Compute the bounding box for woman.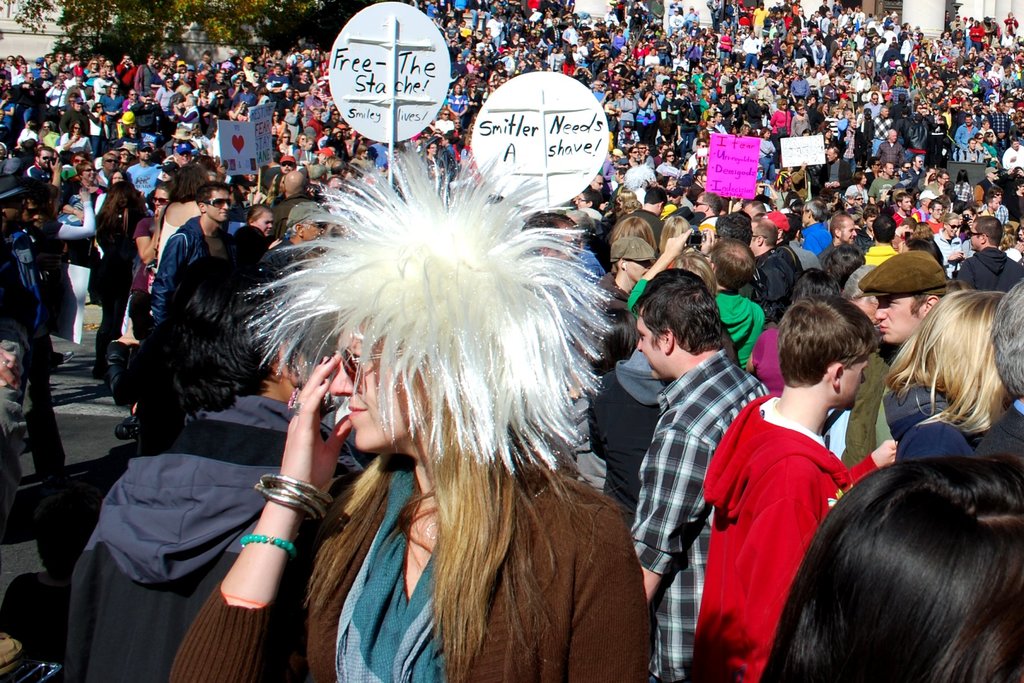
select_region(758, 129, 780, 181).
